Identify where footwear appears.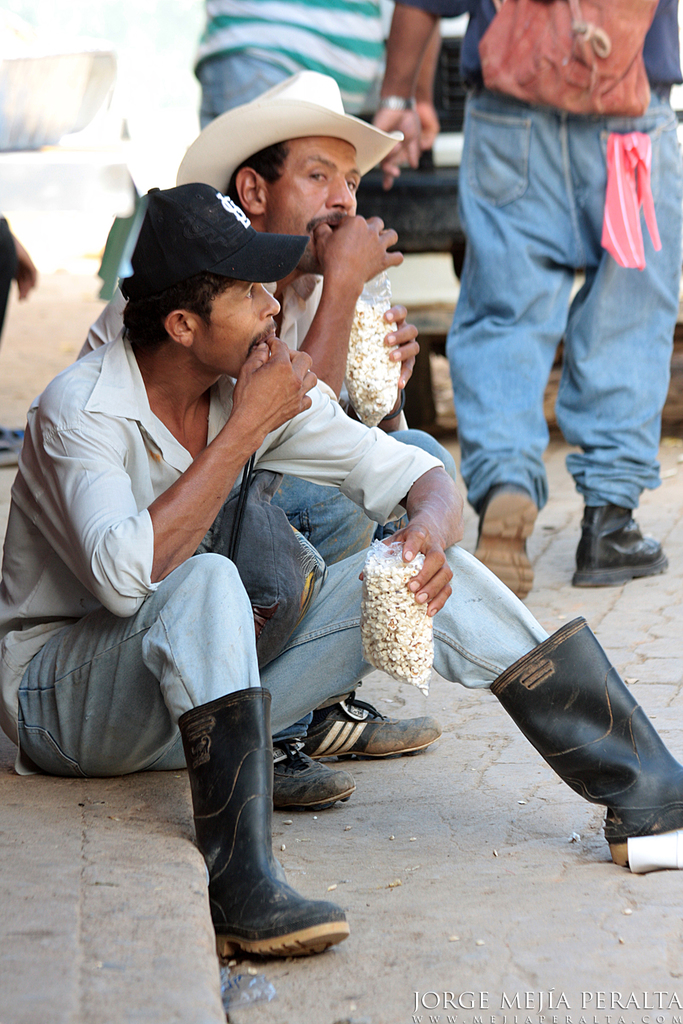
Appears at BBox(464, 485, 533, 602).
